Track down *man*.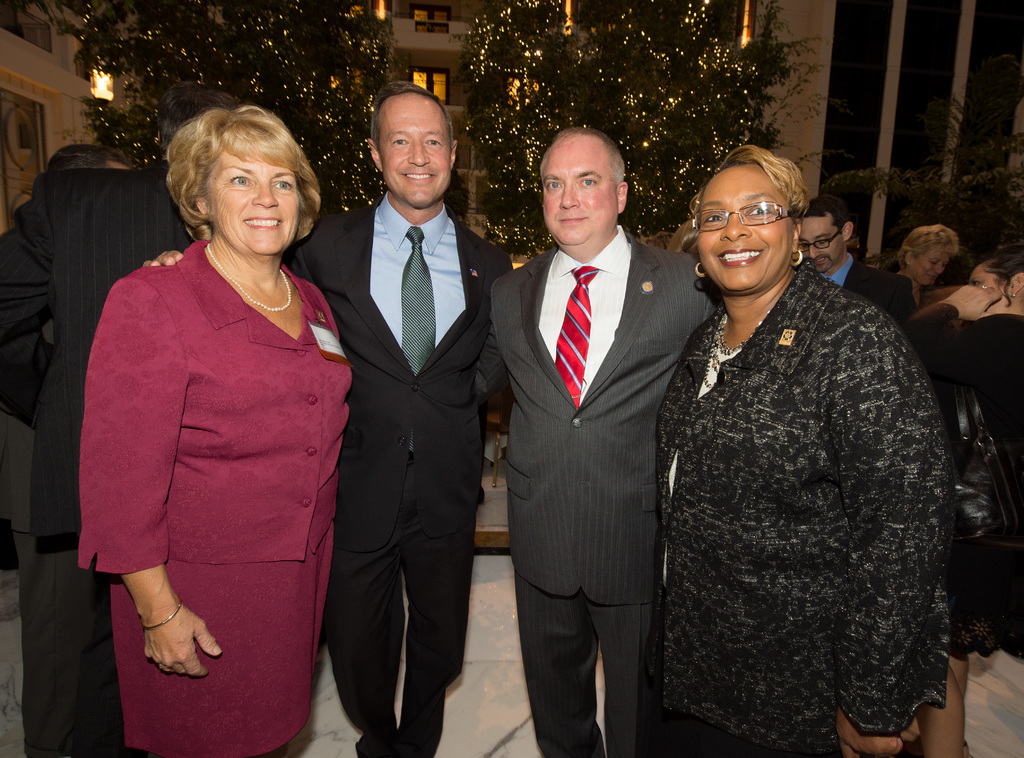
Tracked to box(143, 81, 522, 757).
